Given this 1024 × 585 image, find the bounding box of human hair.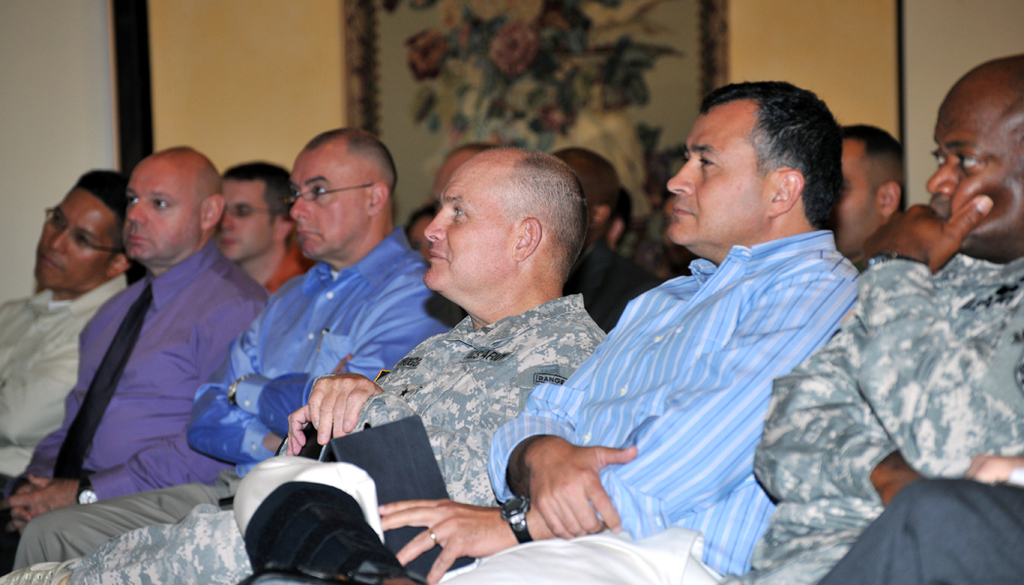
locate(76, 169, 132, 253).
